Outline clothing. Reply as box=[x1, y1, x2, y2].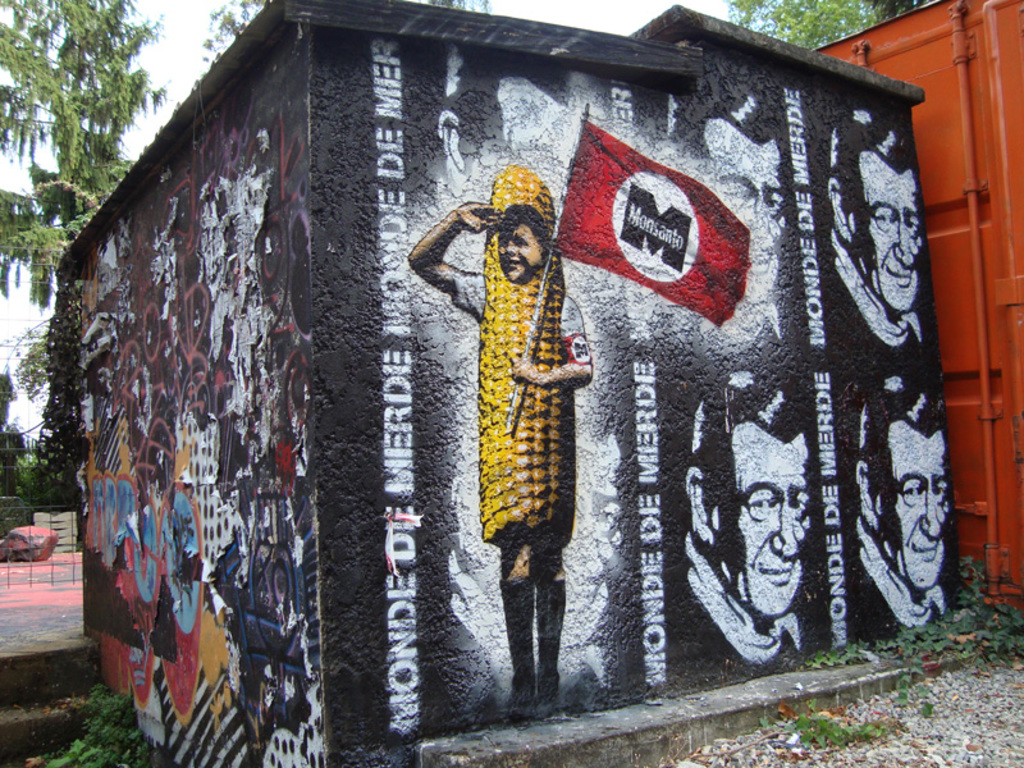
box=[845, 503, 961, 643].
